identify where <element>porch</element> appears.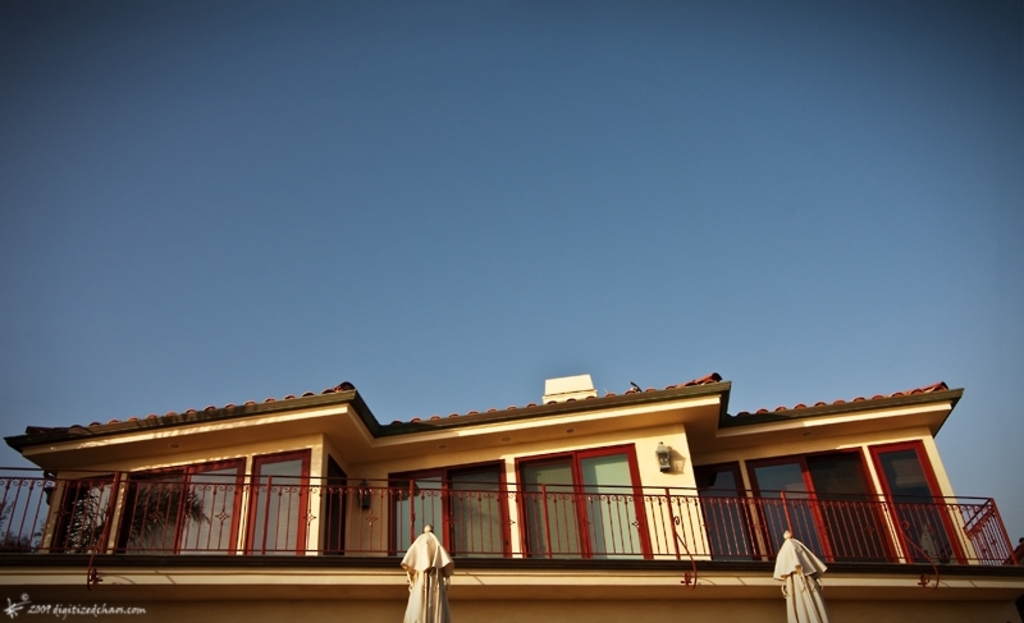
Appears at 0,468,1023,567.
